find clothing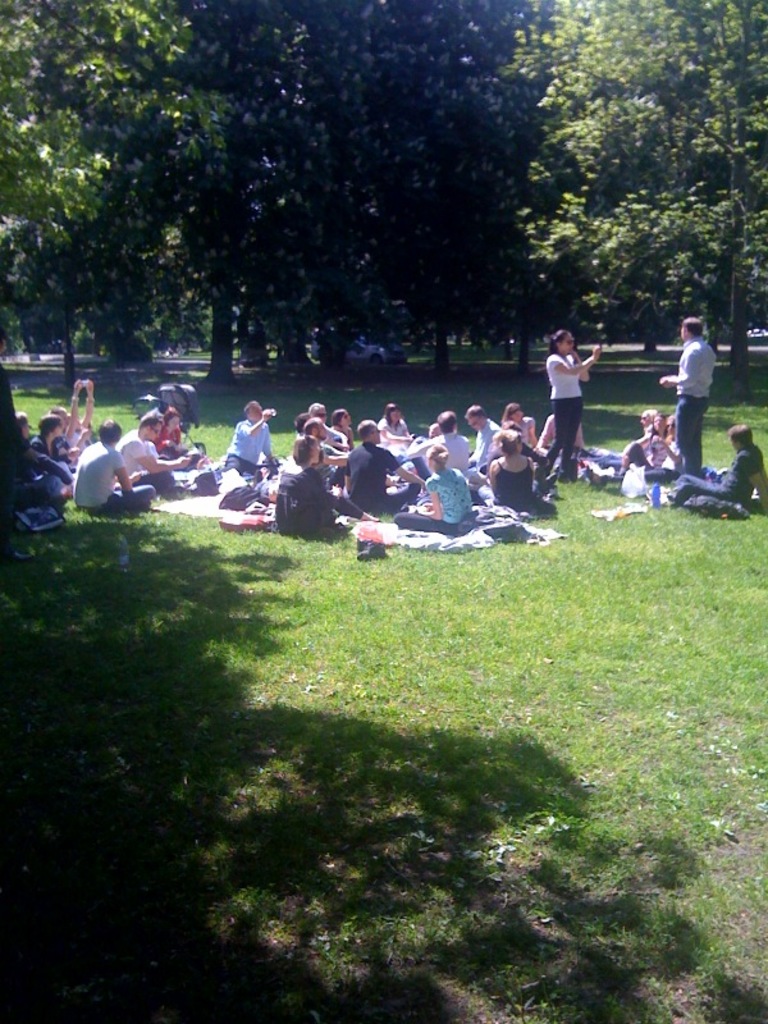
box=[676, 442, 763, 500]
